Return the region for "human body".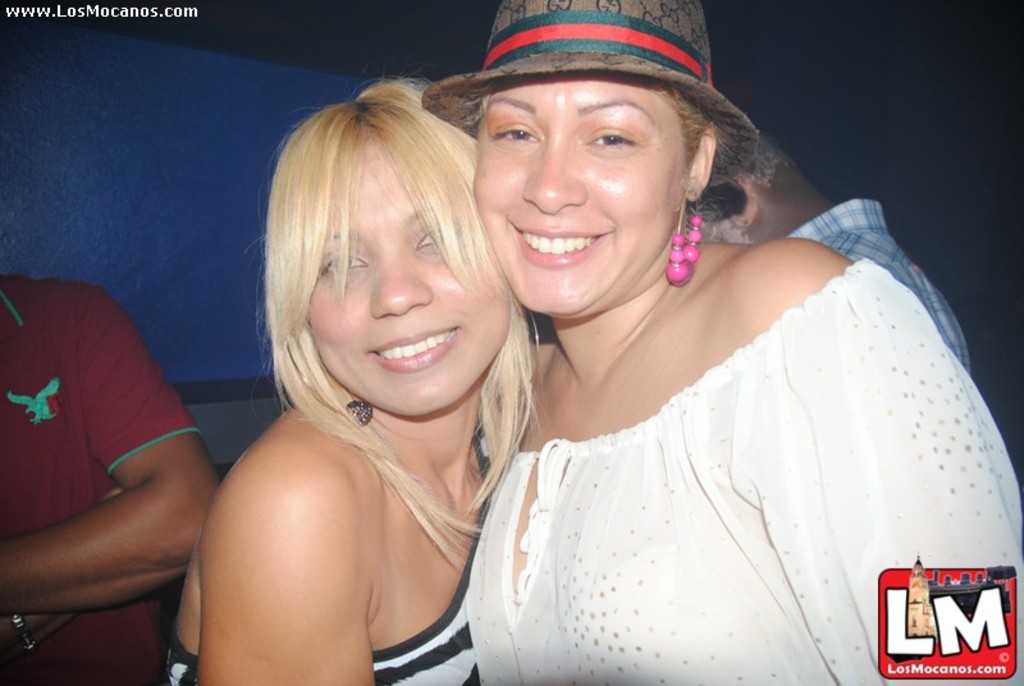
[left=4, top=223, right=244, bottom=674].
